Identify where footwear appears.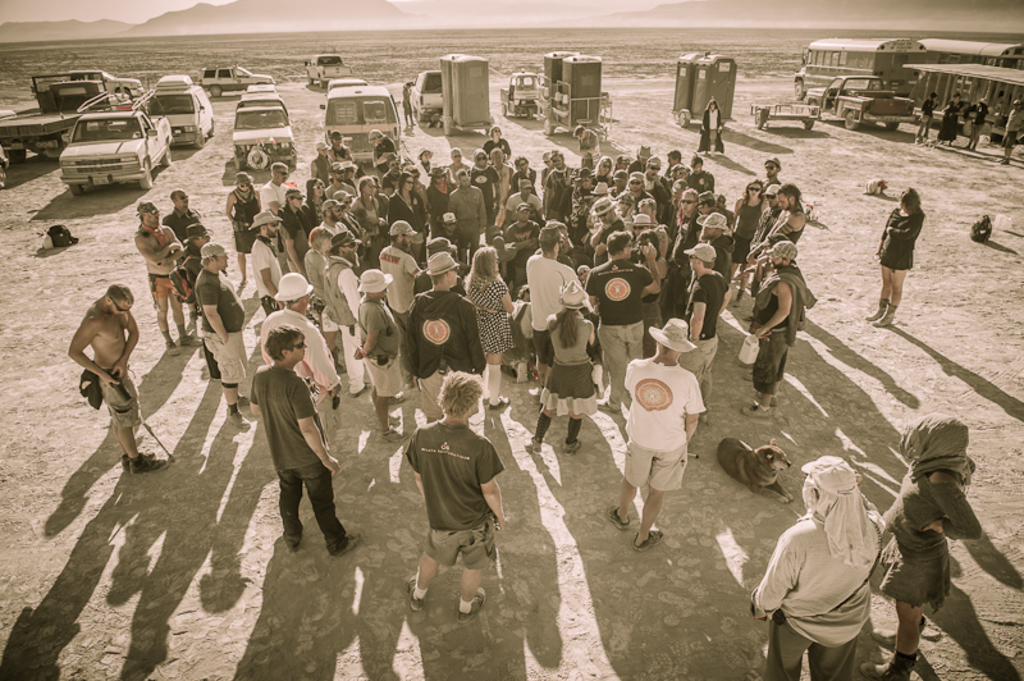
Appears at (490, 388, 509, 416).
